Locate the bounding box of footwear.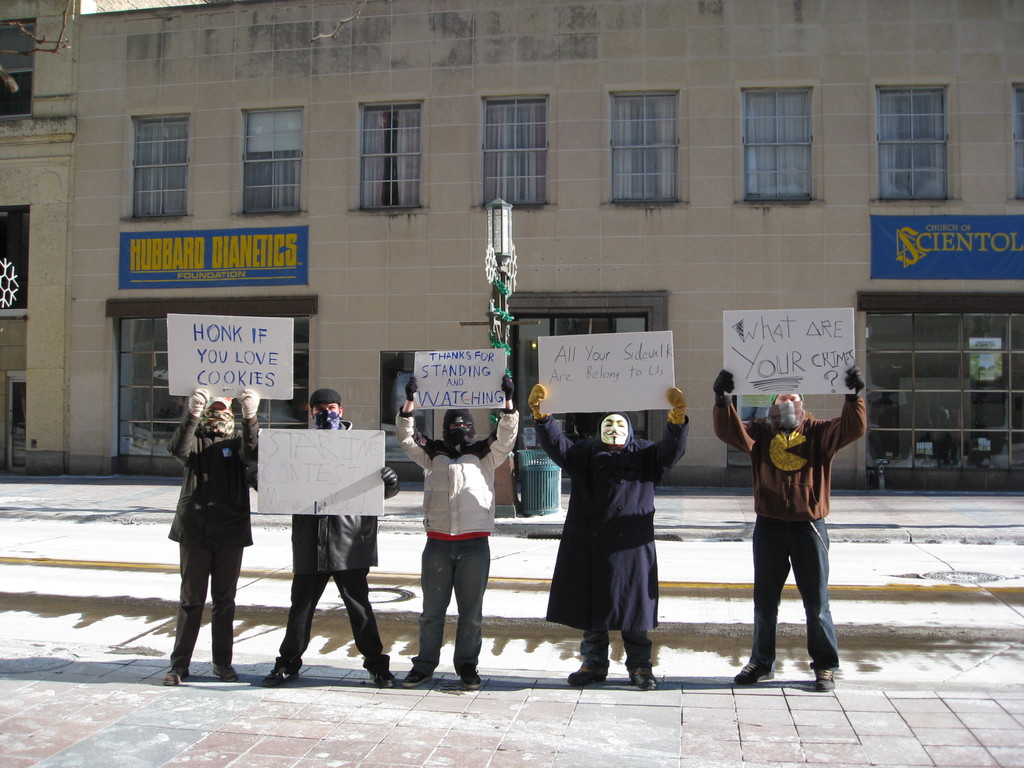
Bounding box: [813,666,837,697].
